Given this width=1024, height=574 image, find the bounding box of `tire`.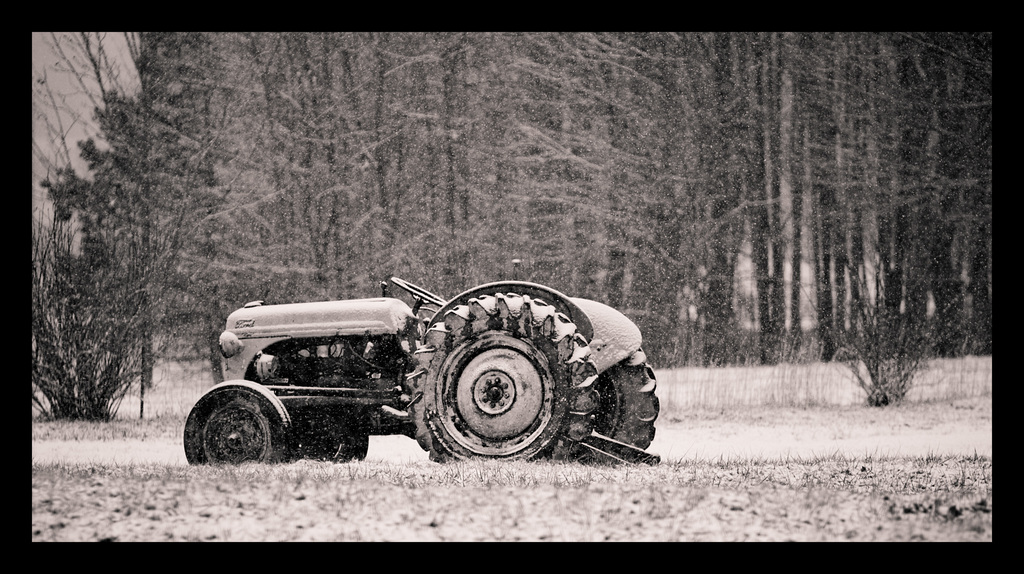
(179, 380, 296, 466).
